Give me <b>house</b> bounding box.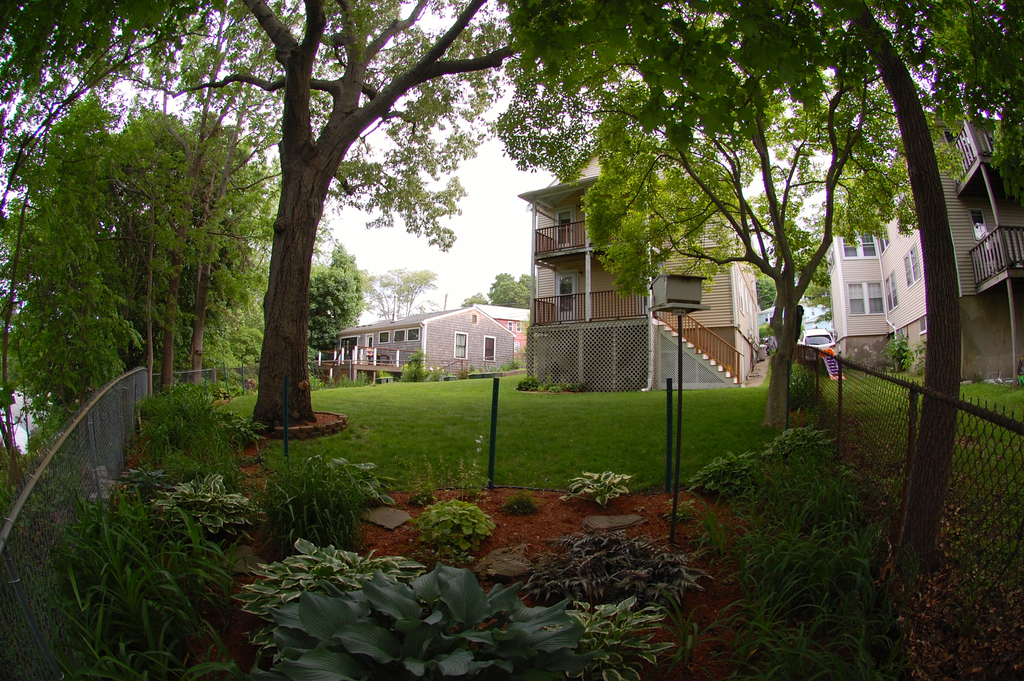
x1=905 y1=125 x2=972 y2=389.
